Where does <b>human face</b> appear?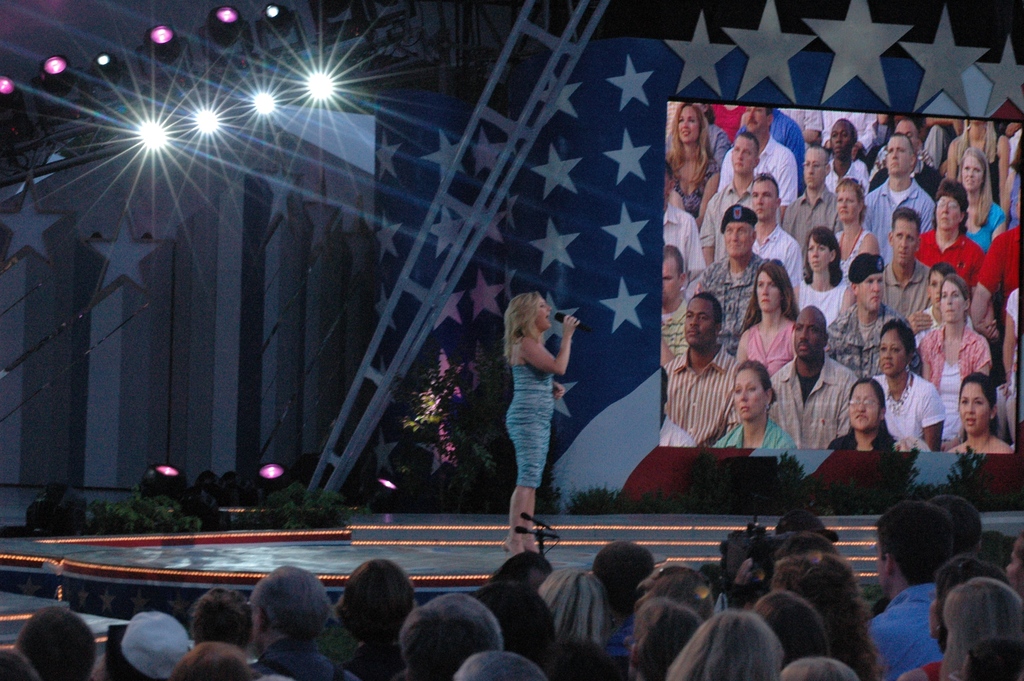
Appears at left=859, top=274, right=885, bottom=309.
